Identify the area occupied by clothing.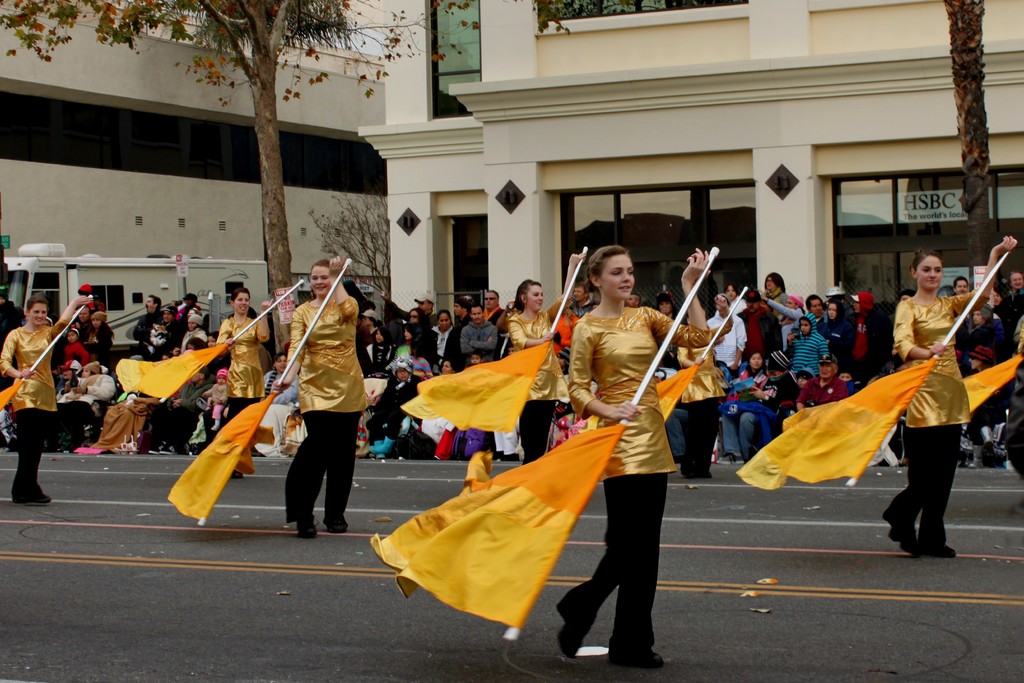
Area: {"x1": 266, "y1": 266, "x2": 367, "y2": 528}.
